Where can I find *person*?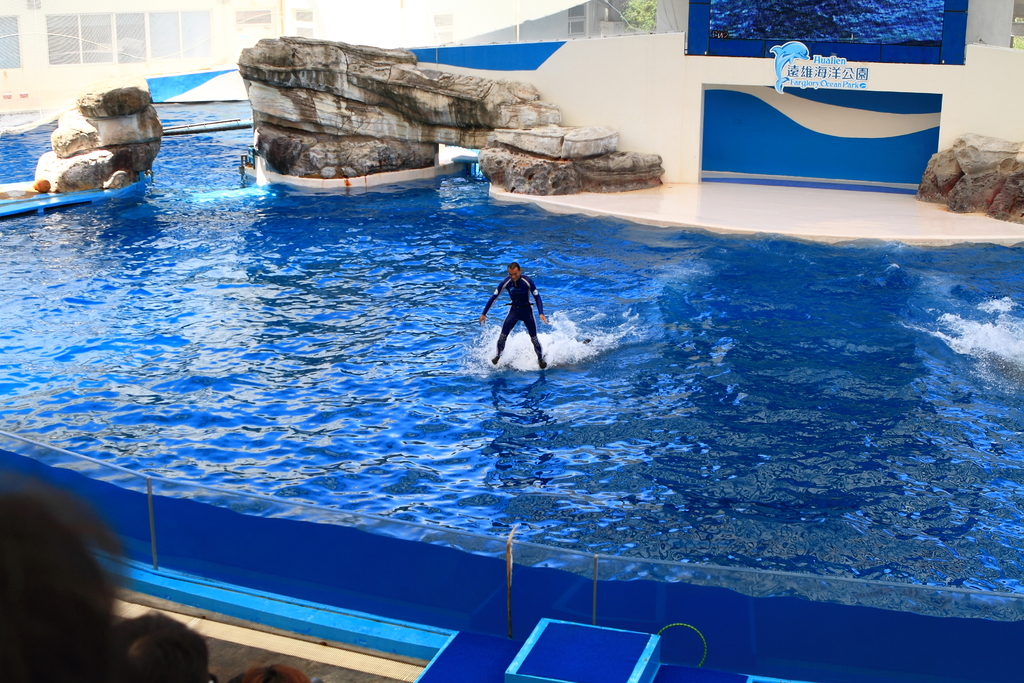
You can find it at locate(234, 660, 312, 682).
